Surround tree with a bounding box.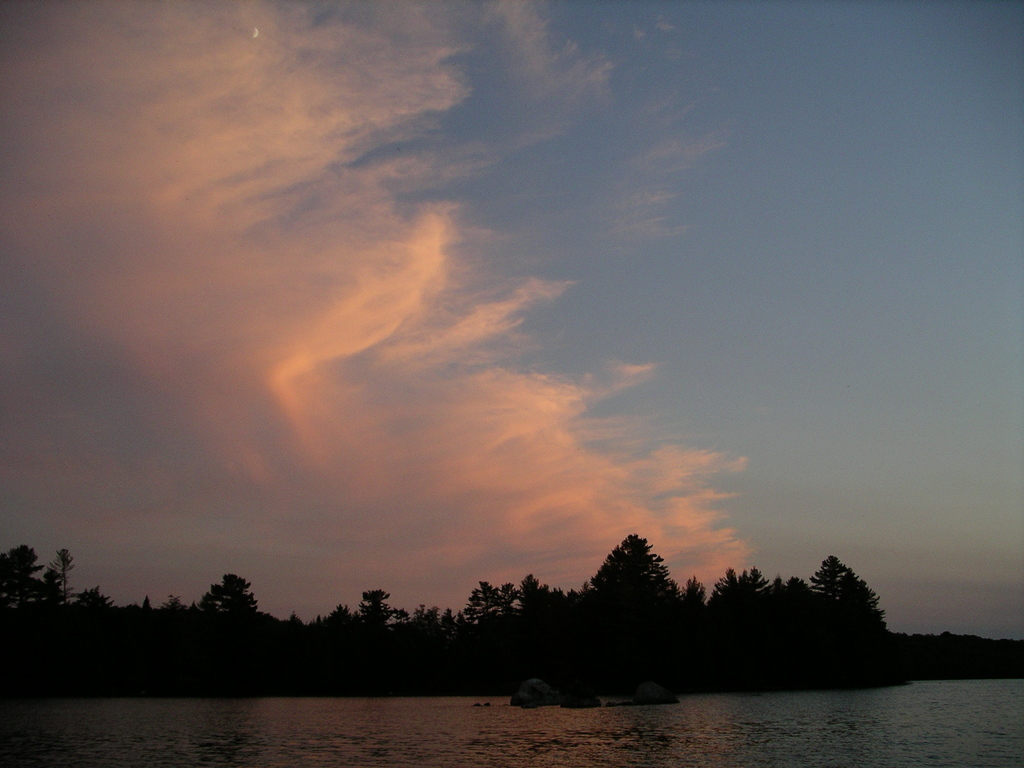
<bbox>739, 566, 767, 628</bbox>.
